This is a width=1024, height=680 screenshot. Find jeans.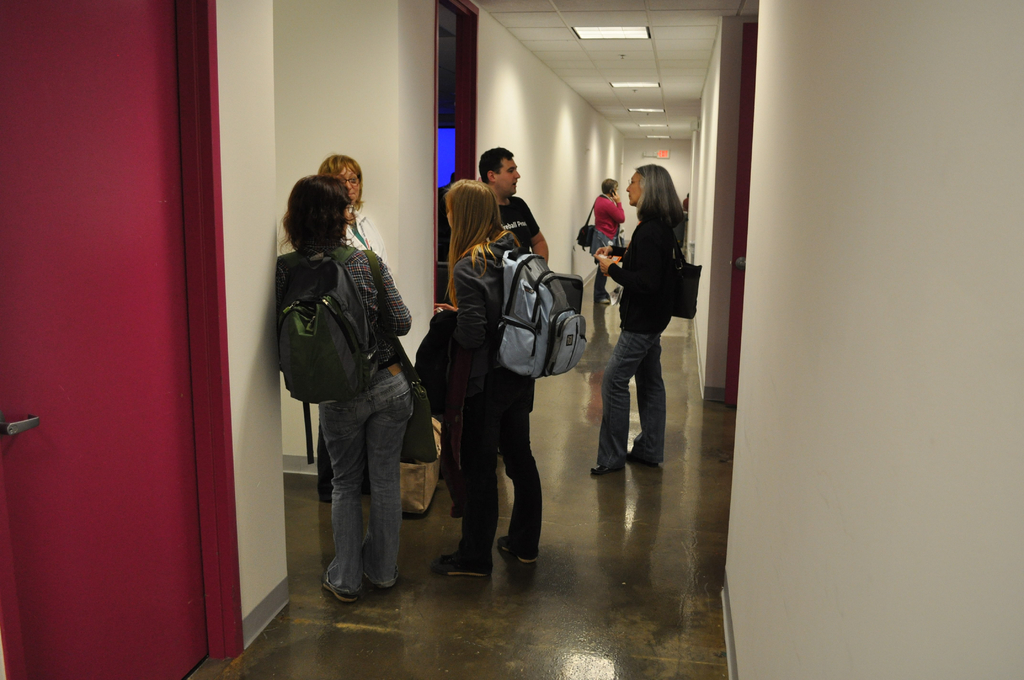
Bounding box: x1=452 y1=396 x2=543 y2=558.
